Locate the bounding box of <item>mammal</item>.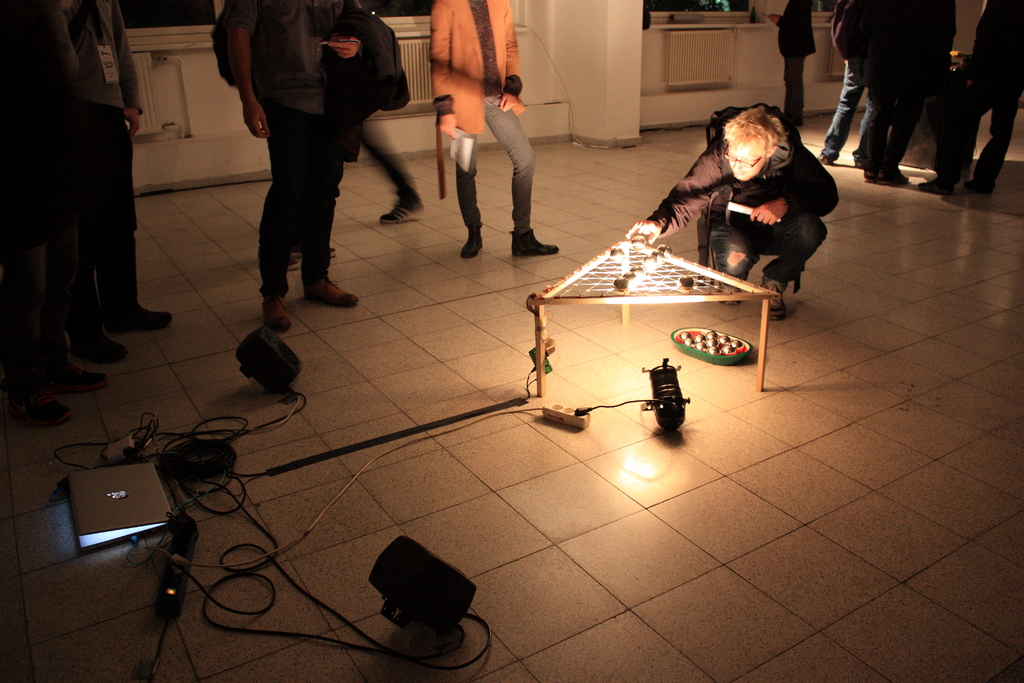
Bounding box: 917/0/1023/189.
